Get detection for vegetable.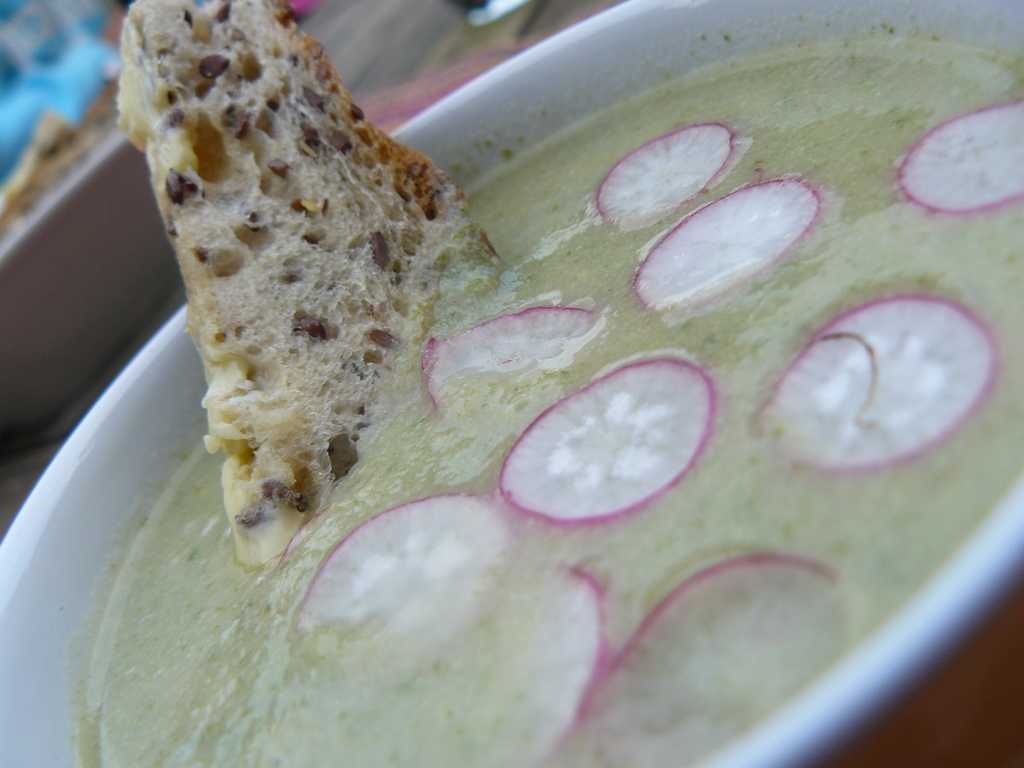
Detection: detection(598, 127, 759, 236).
